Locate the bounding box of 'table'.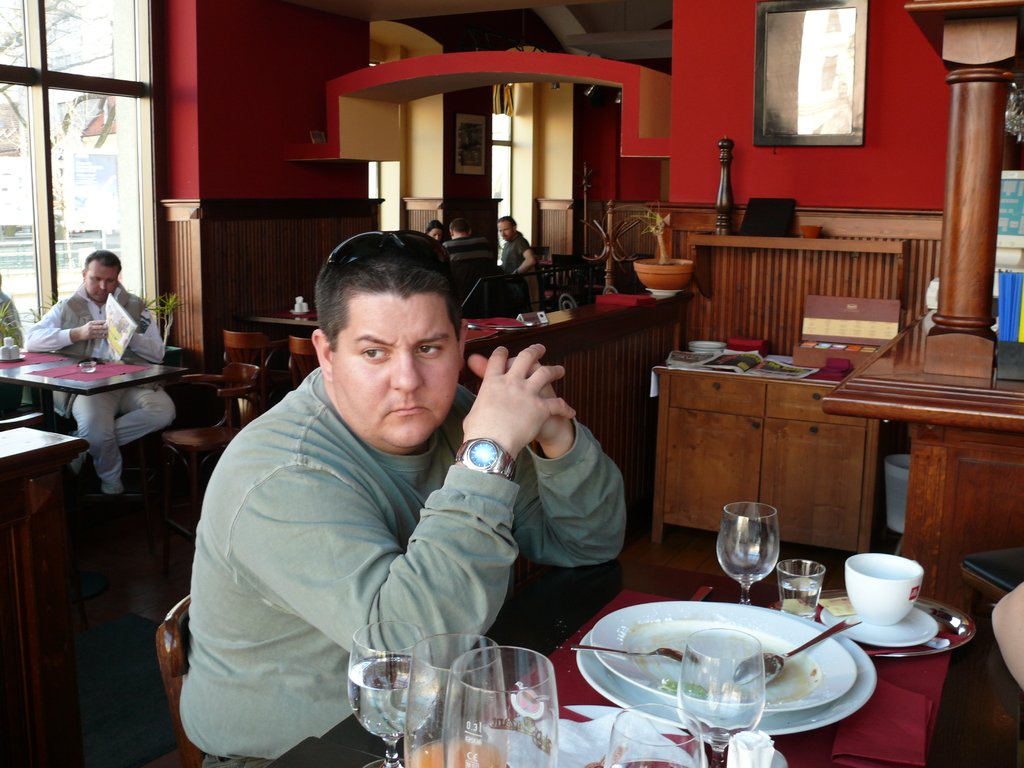
Bounding box: <box>266,542,982,767</box>.
